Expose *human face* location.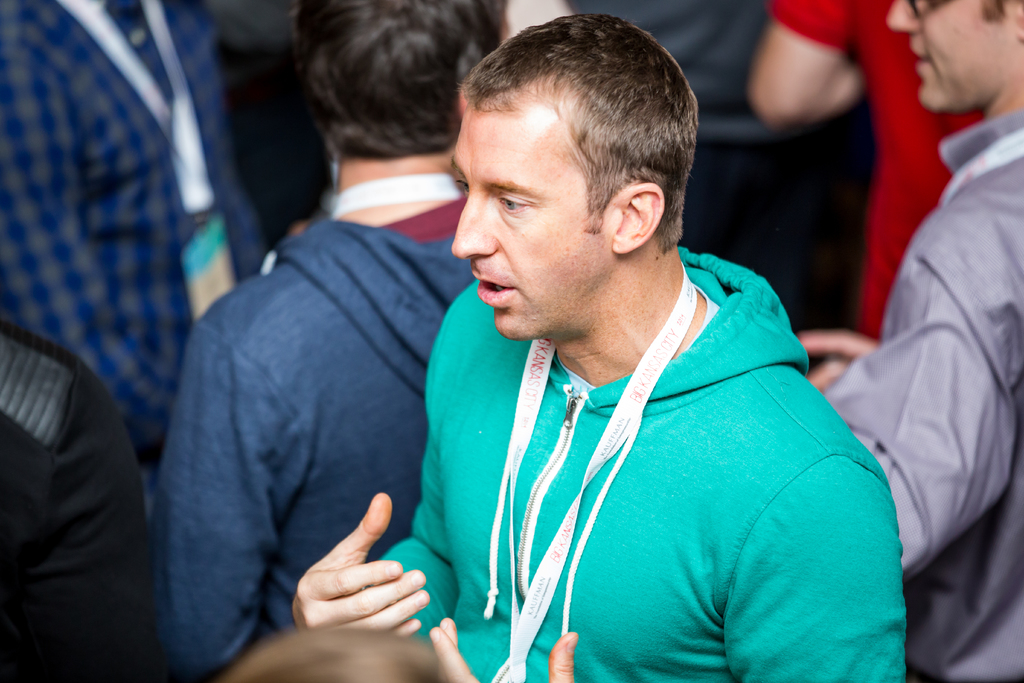
Exposed at (left=448, top=108, right=611, bottom=345).
